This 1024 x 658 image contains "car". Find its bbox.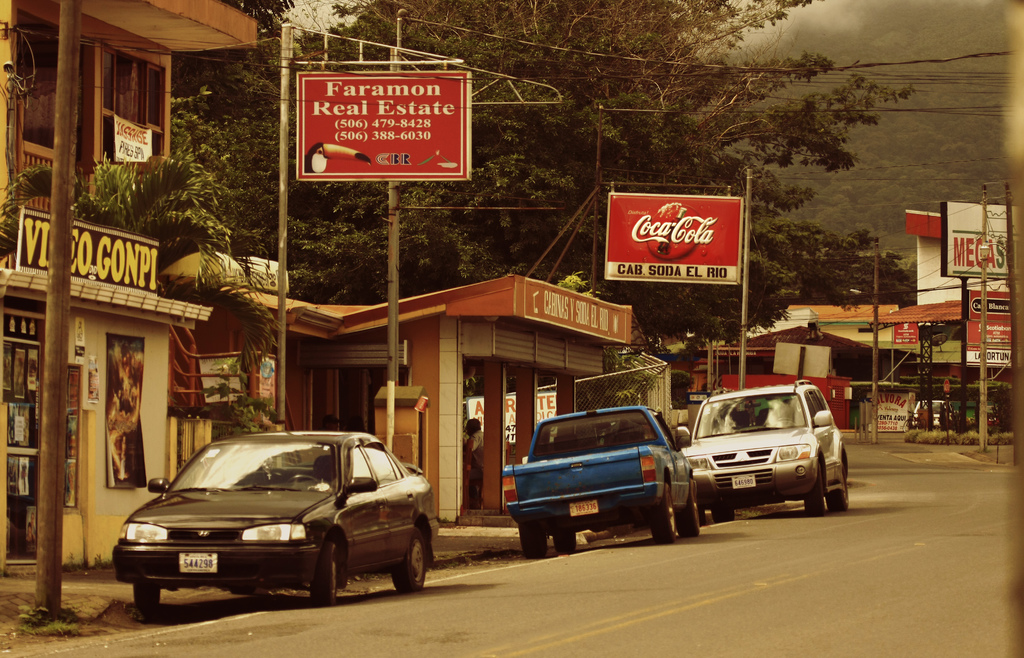
pyautogui.locateOnScreen(113, 429, 440, 605).
